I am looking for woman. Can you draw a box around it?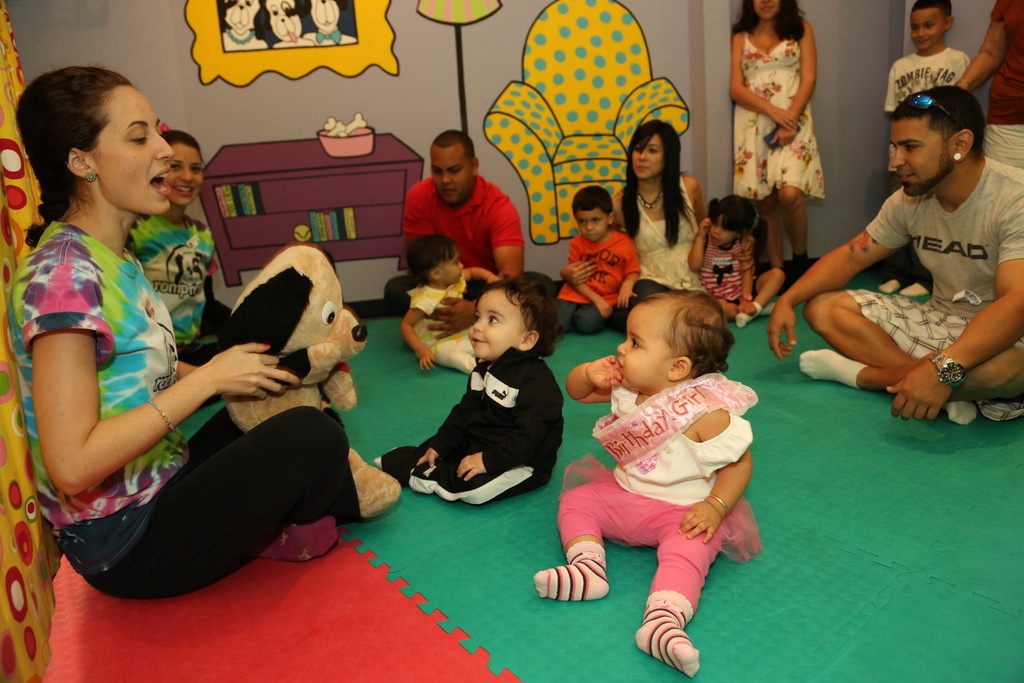
Sure, the bounding box is [left=29, top=114, right=312, bottom=617].
